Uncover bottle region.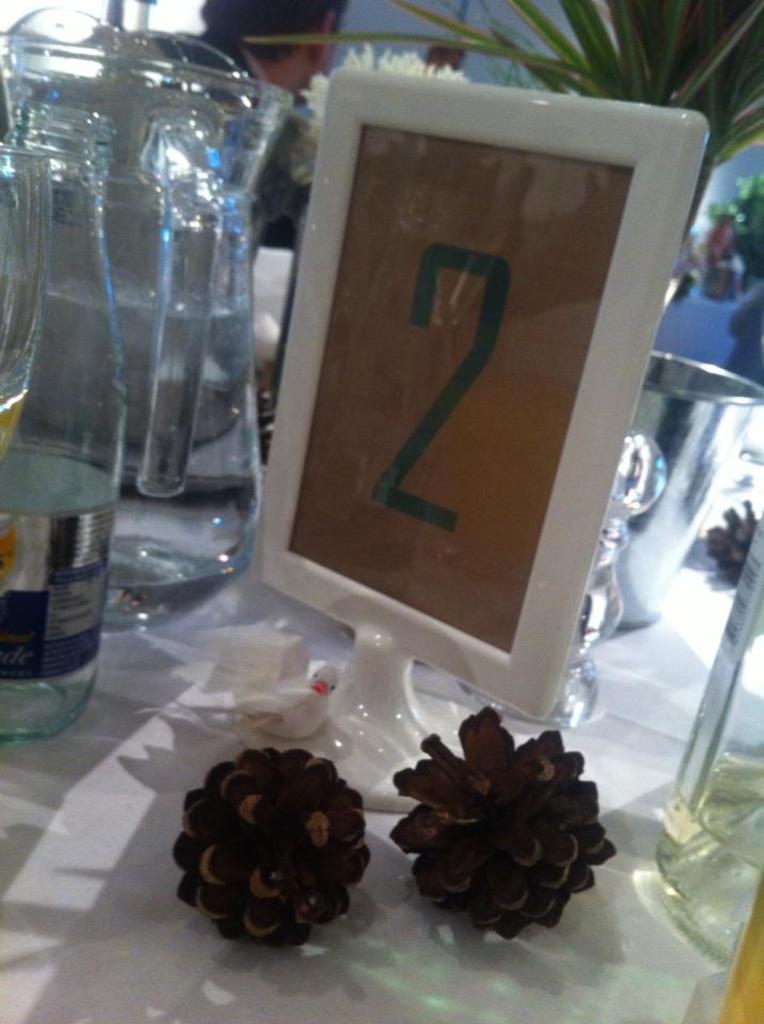
Uncovered: pyautogui.locateOnScreen(0, 103, 131, 738).
